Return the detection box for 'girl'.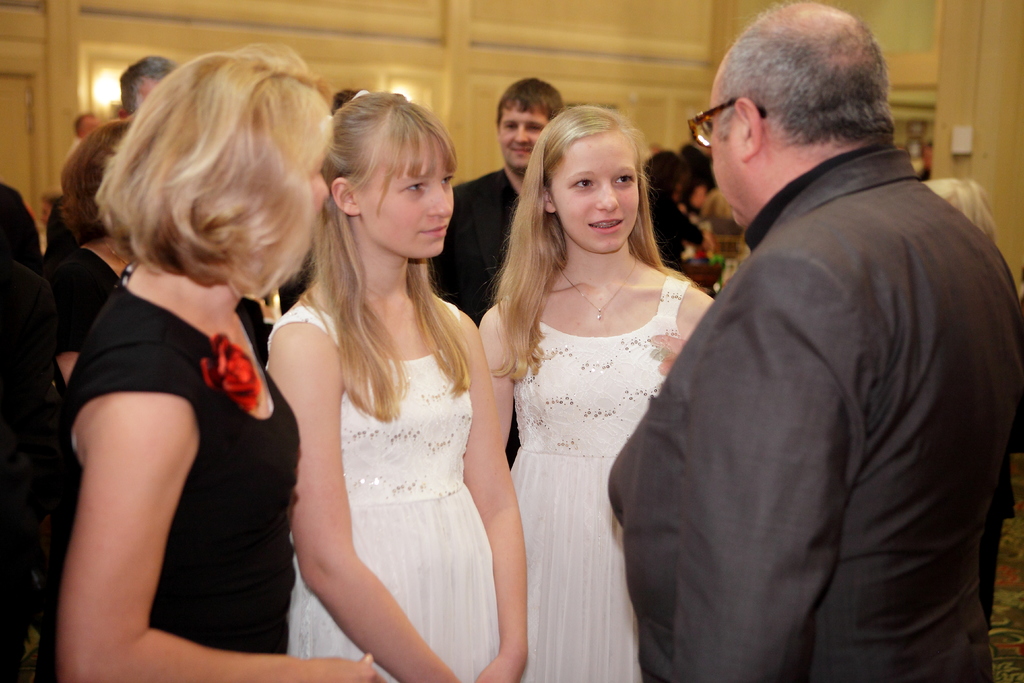
detection(479, 102, 718, 681).
